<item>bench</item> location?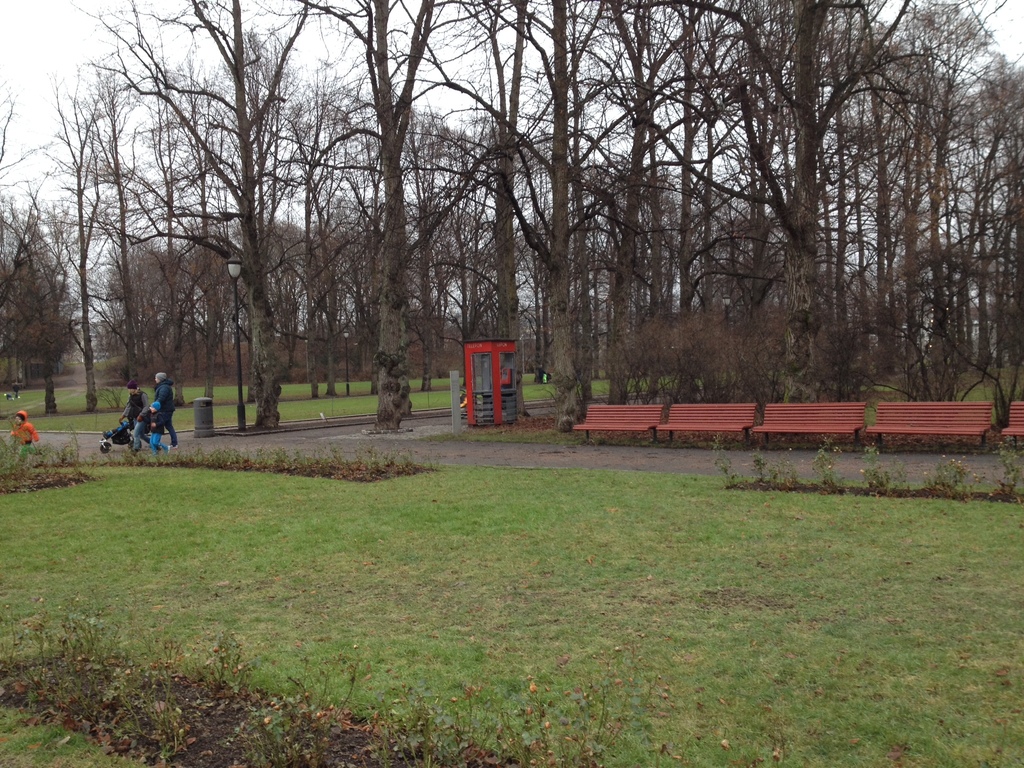
Rect(756, 401, 868, 456)
